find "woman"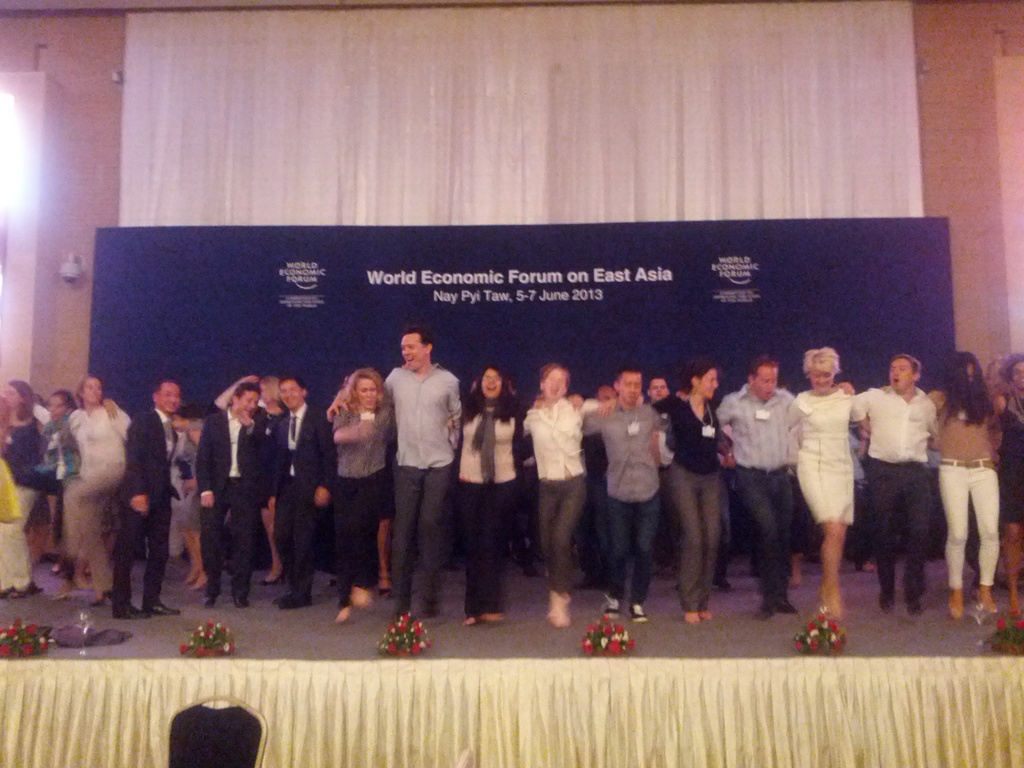
BBox(440, 356, 529, 630)
